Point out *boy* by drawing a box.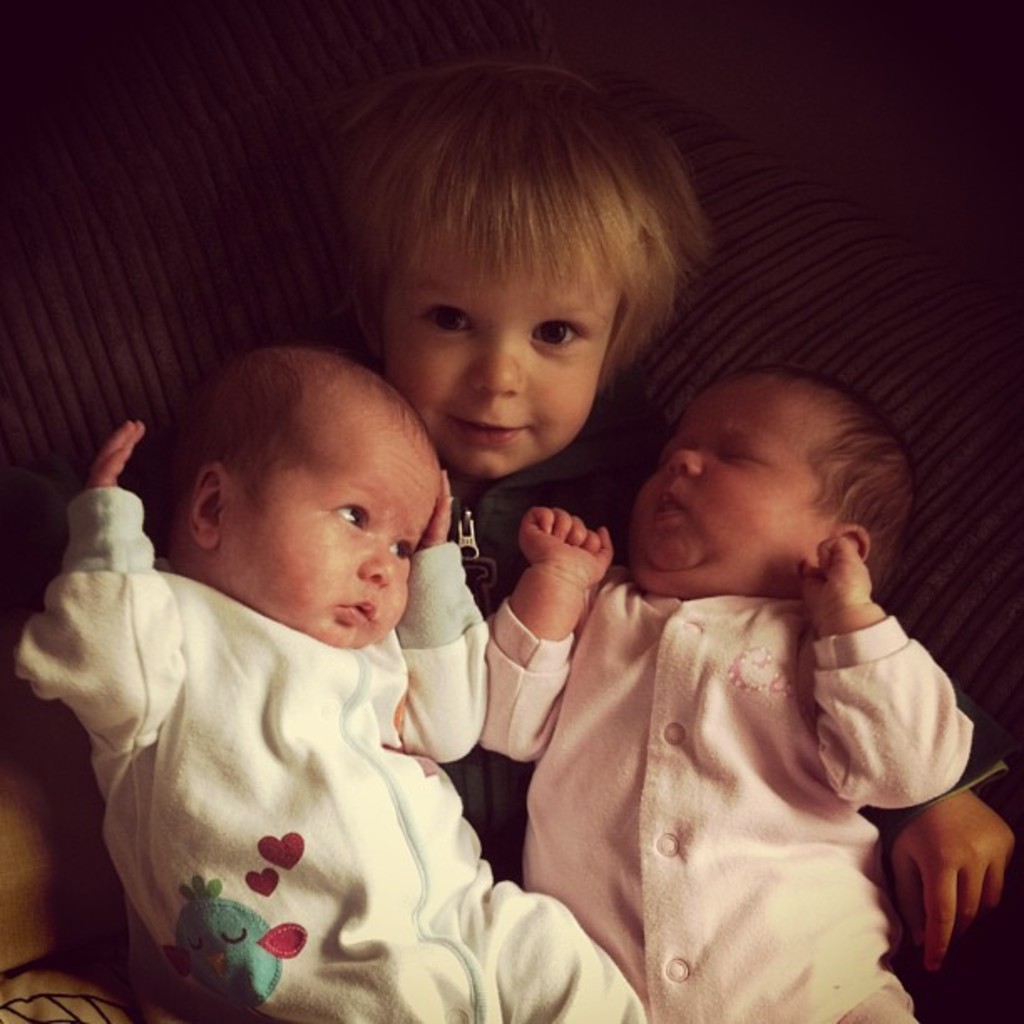
crop(47, 293, 561, 1017).
